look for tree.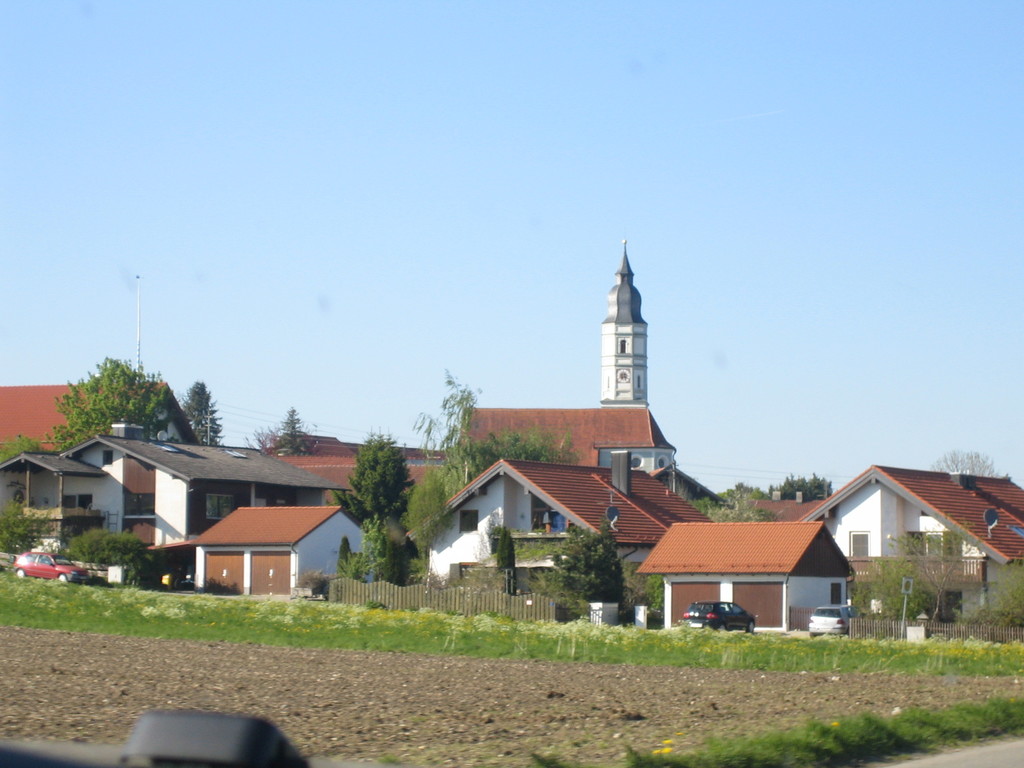
Found: x1=403, y1=373, x2=480, y2=481.
